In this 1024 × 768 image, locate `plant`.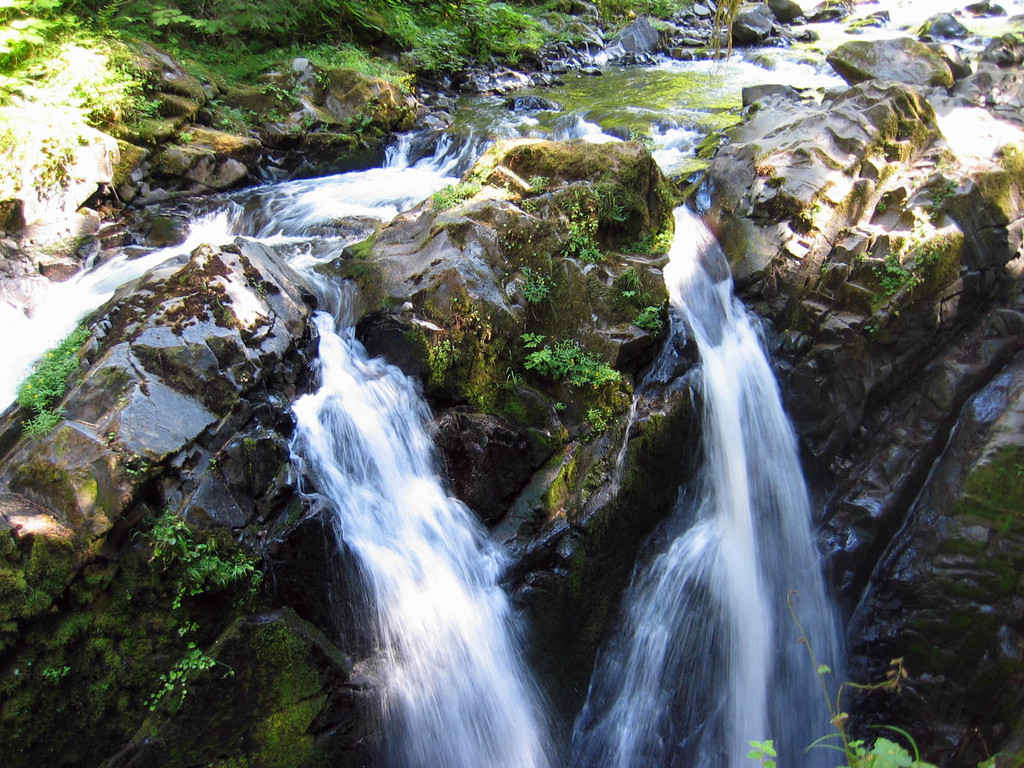
Bounding box: 525,330,620,389.
